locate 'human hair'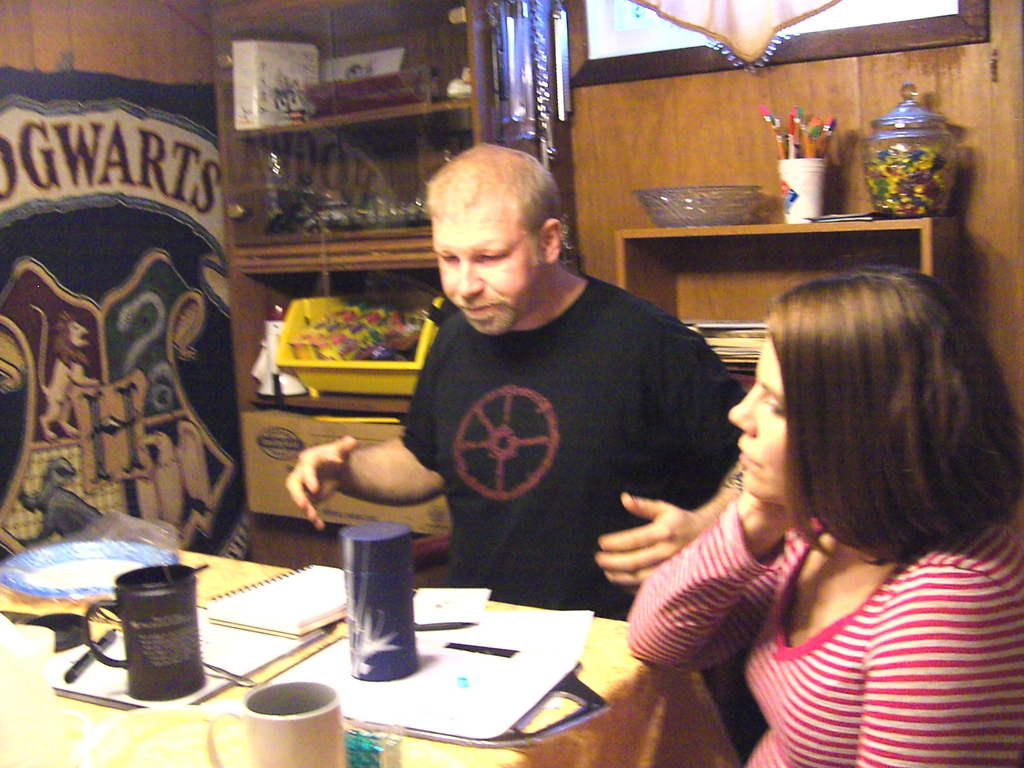
Rect(419, 143, 572, 260)
